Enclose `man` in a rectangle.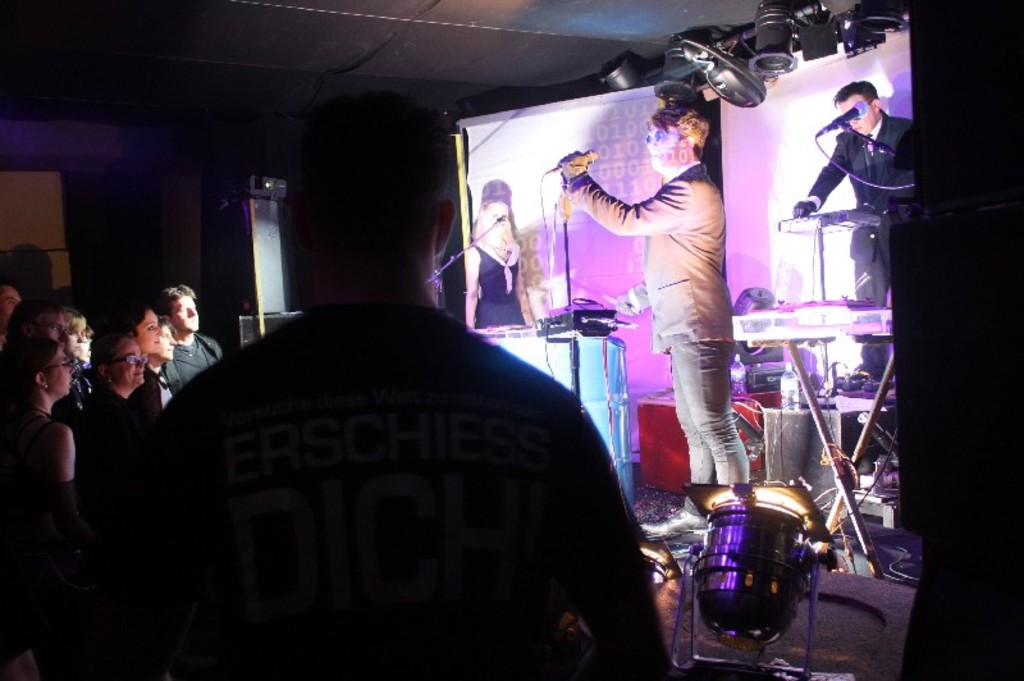
pyautogui.locateOnScreen(160, 278, 221, 393).
